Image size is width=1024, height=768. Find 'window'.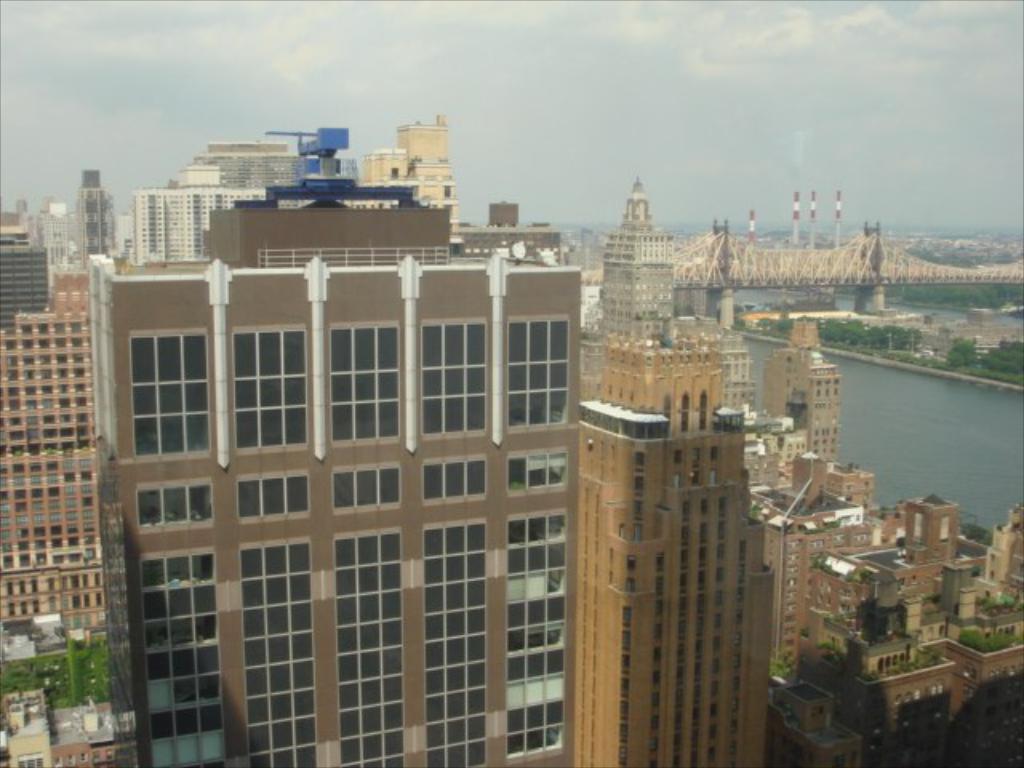
(left=426, top=315, right=491, bottom=432).
